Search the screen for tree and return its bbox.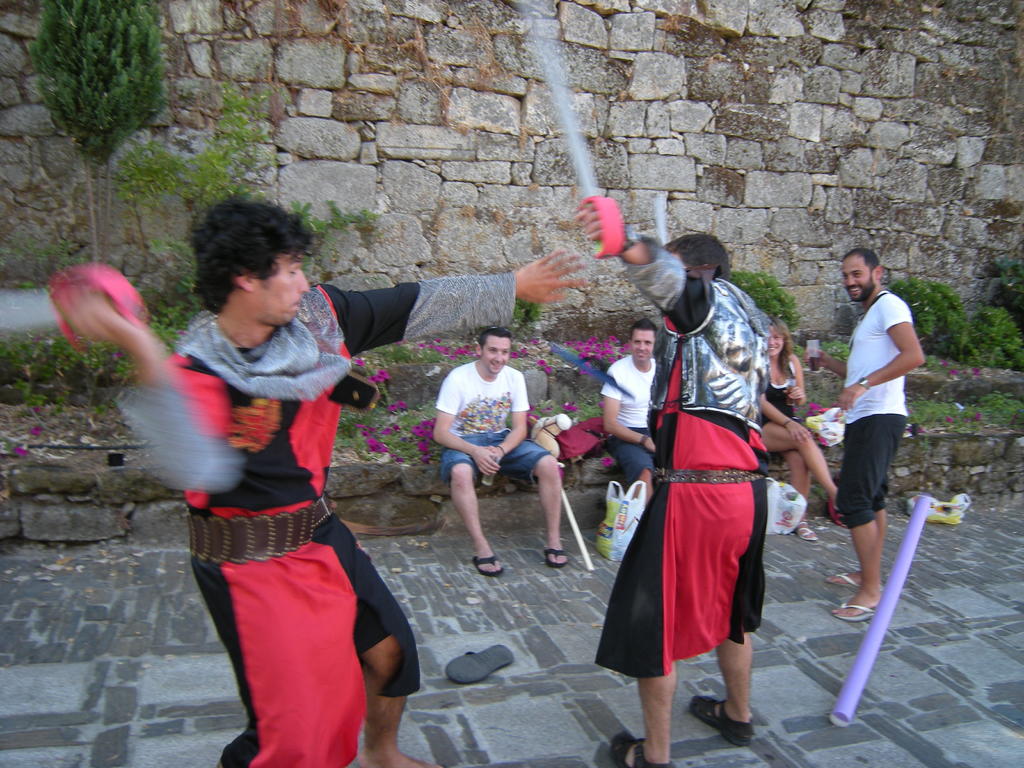
Found: BBox(22, 0, 164, 268).
